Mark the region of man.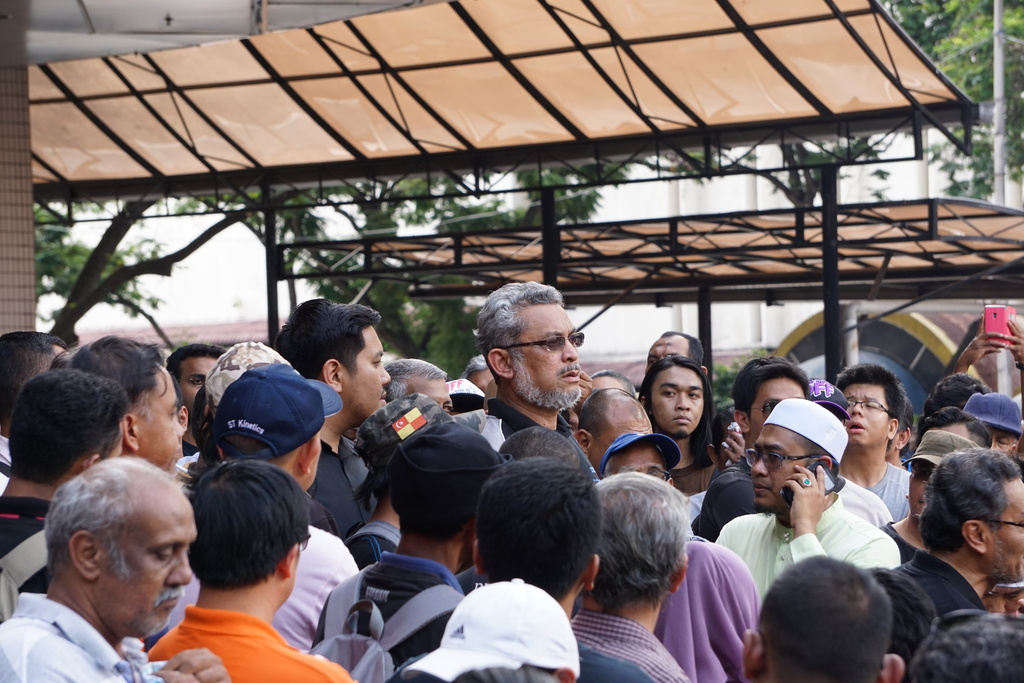
Region: {"left": 186, "top": 341, "right": 299, "bottom": 445}.
